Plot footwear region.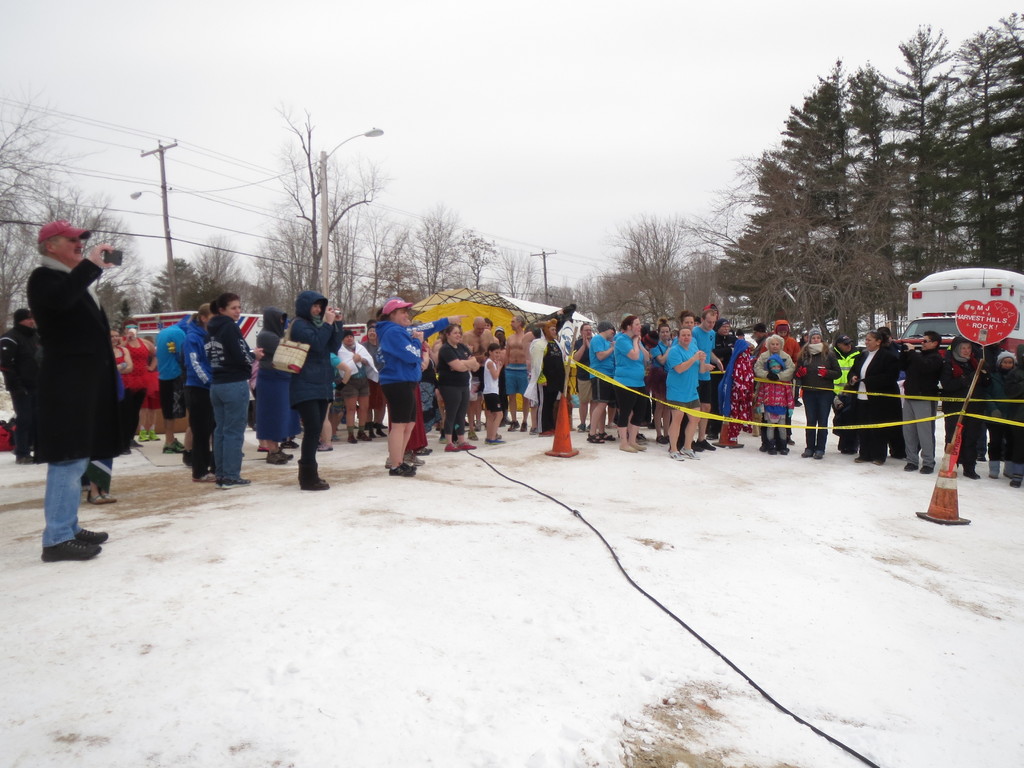
Plotted at bbox=[298, 460, 328, 490].
